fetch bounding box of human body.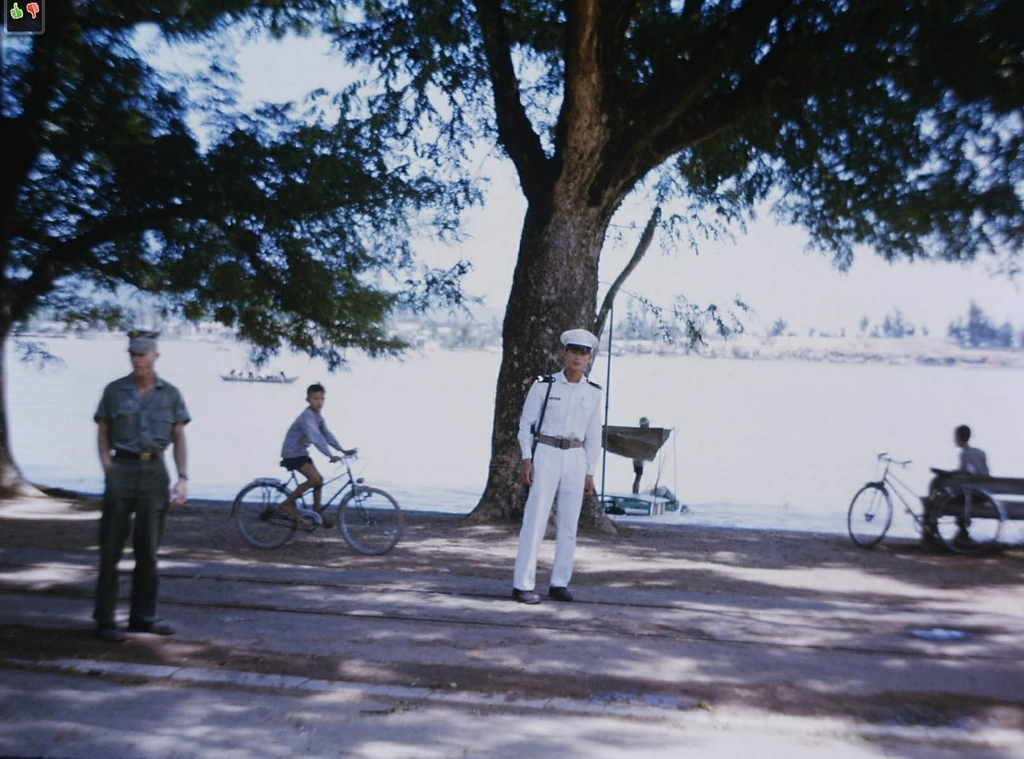
Bbox: 92:374:191:639.
